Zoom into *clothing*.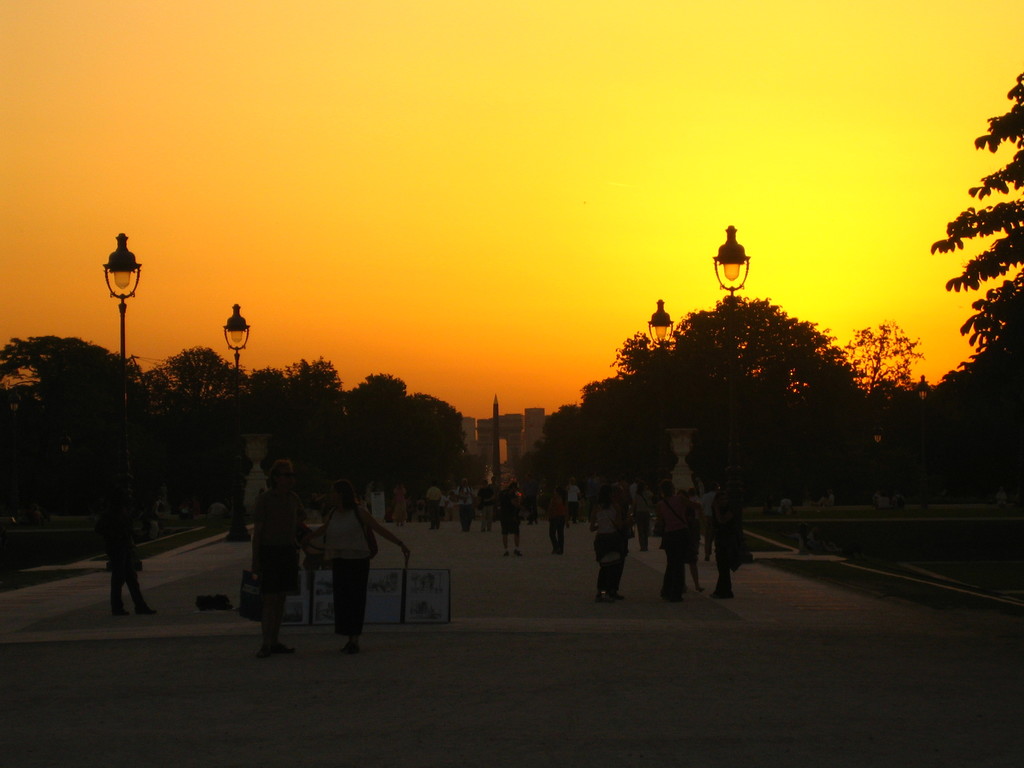
Zoom target: (245,502,305,614).
